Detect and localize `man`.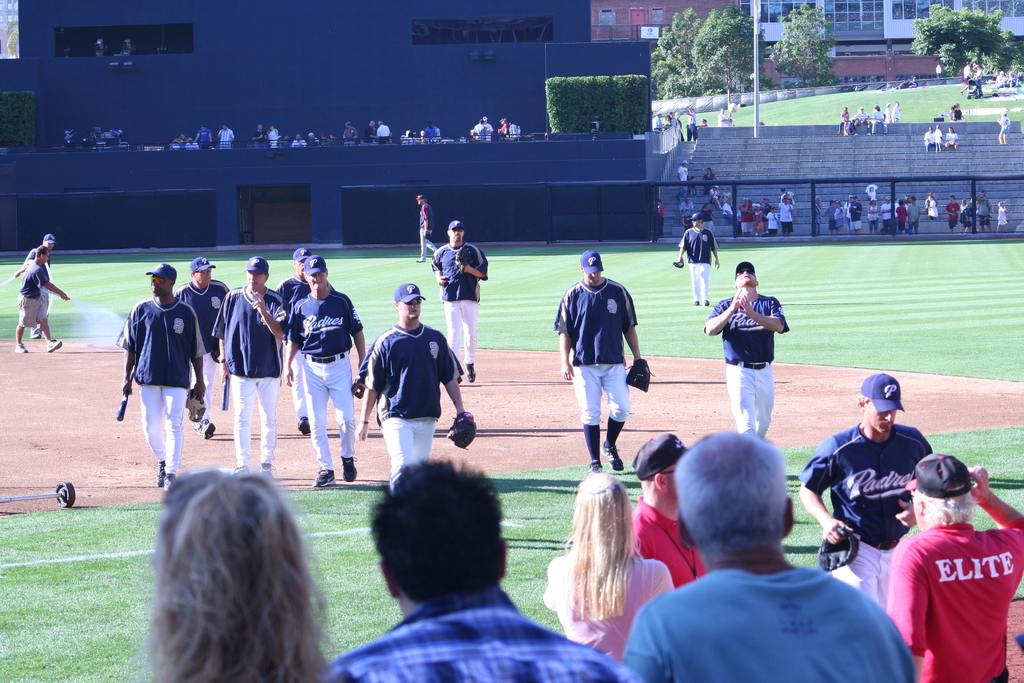
Localized at 426:120:442:142.
